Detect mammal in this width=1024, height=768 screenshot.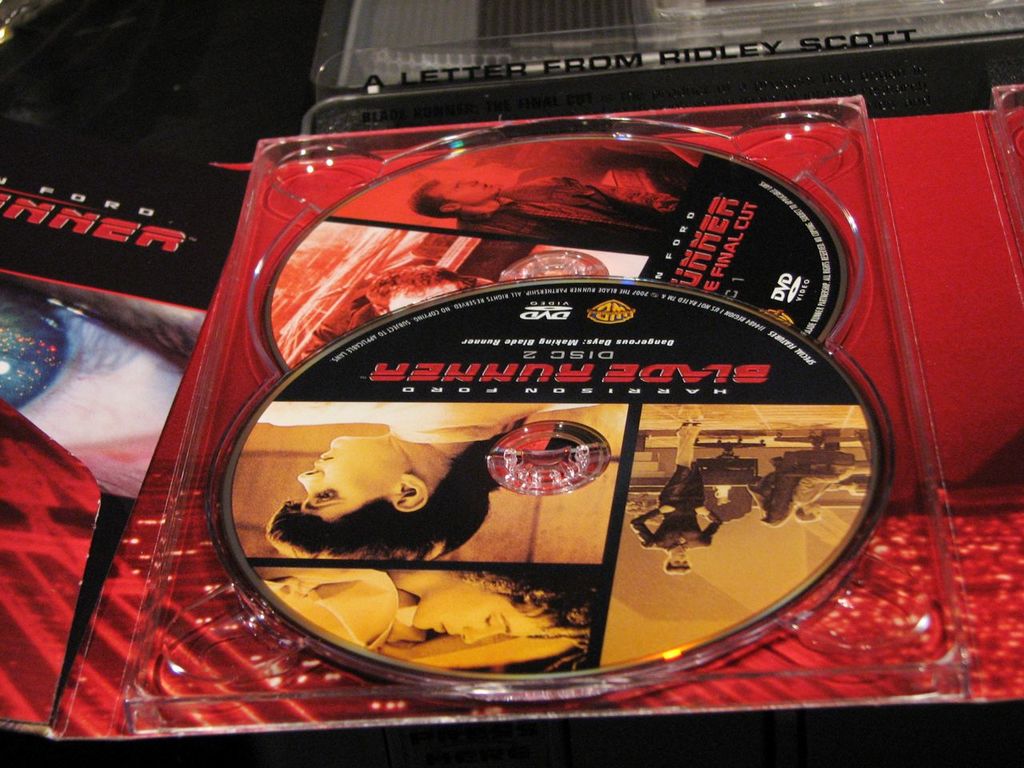
Detection: (left=794, top=454, right=858, bottom=517).
